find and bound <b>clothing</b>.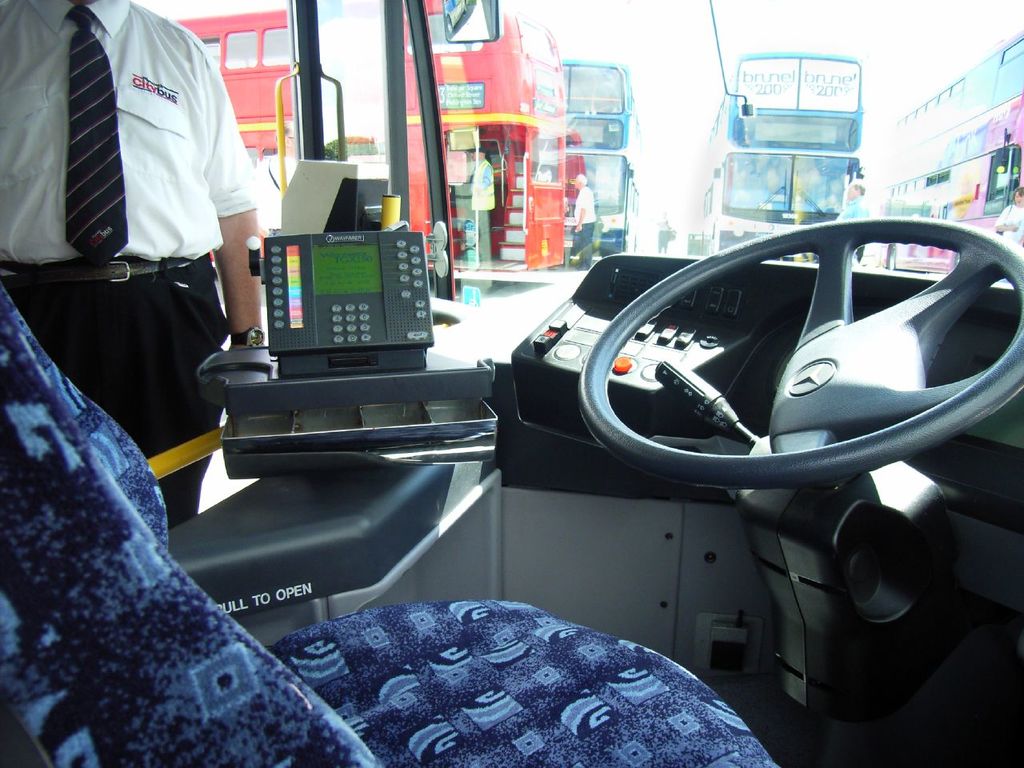
Bound: <bbox>569, 190, 602, 262</bbox>.
